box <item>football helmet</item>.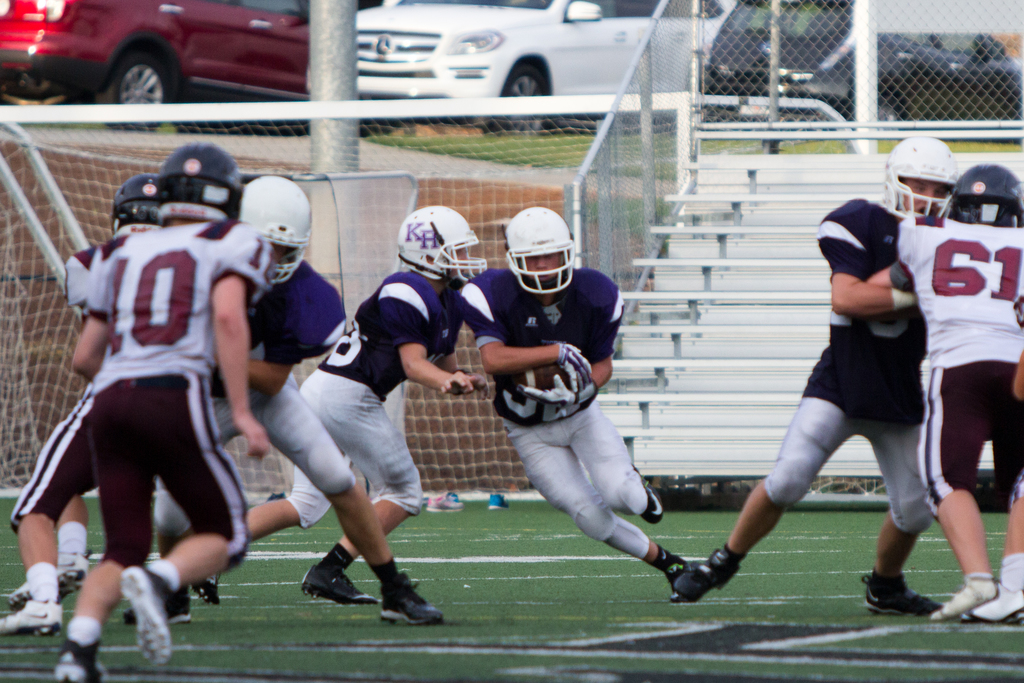
(878,131,963,224).
